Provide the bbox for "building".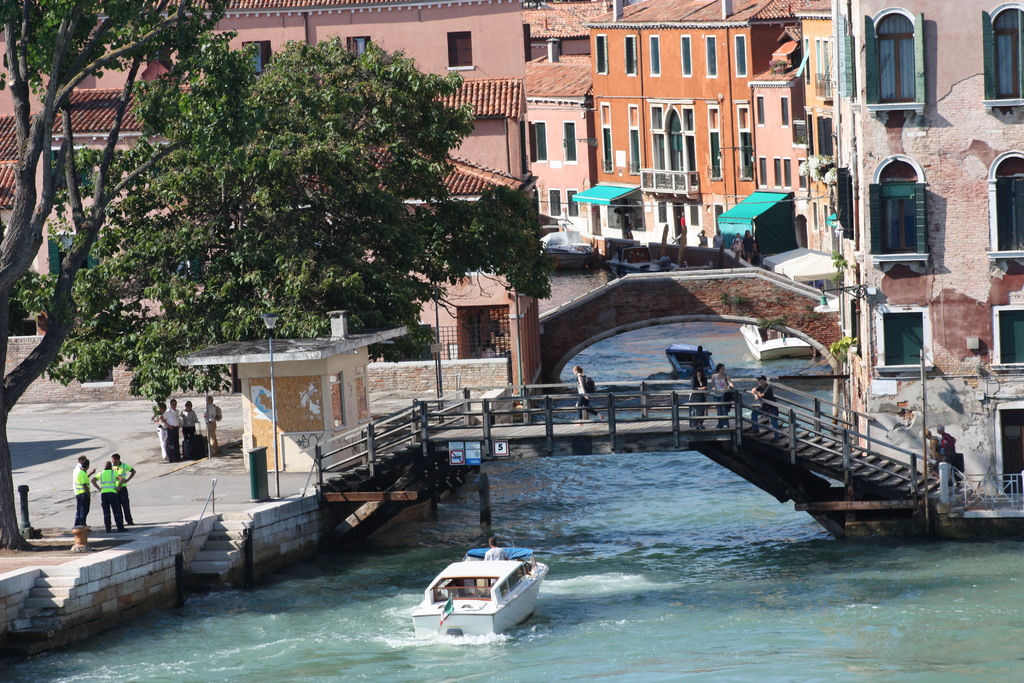
BBox(526, 63, 598, 227).
